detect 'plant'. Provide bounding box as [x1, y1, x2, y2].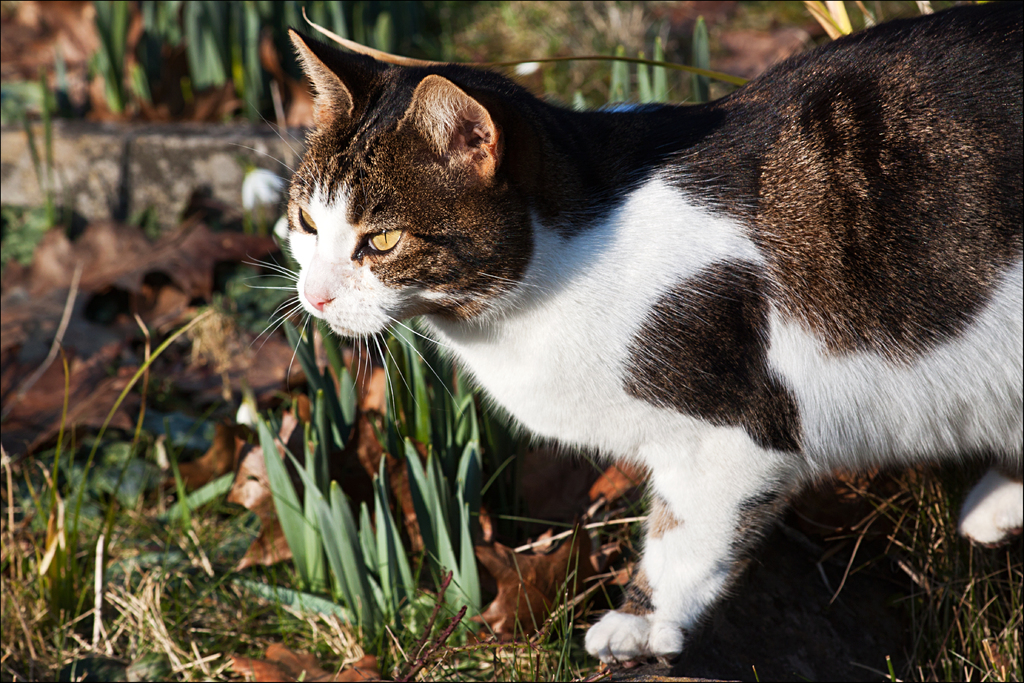
[687, 10, 731, 105].
